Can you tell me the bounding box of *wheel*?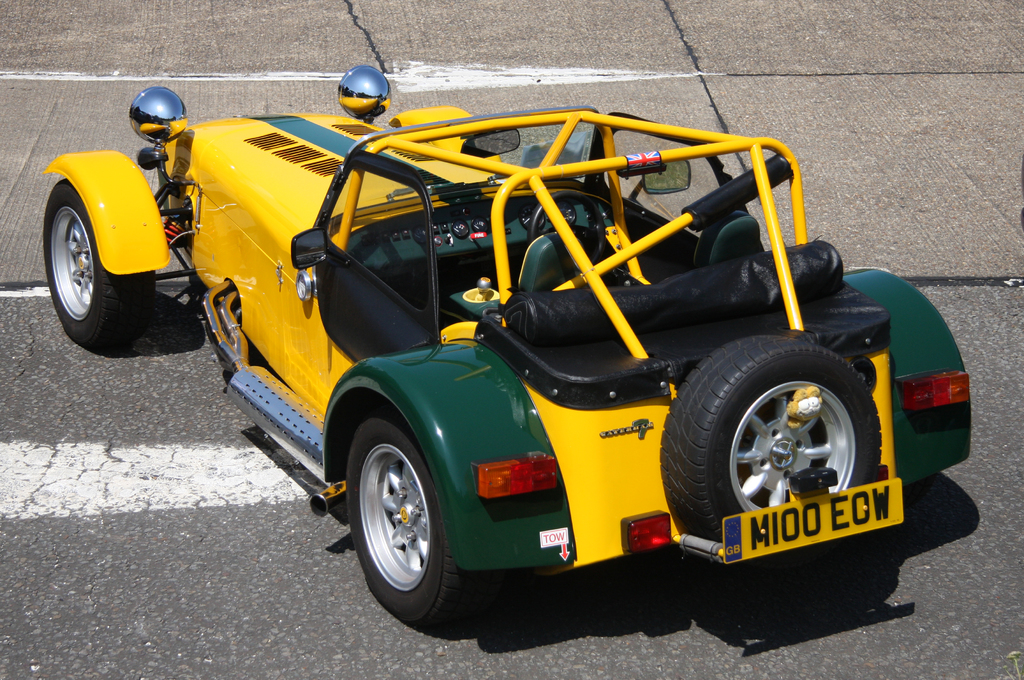
box=[664, 335, 886, 569].
